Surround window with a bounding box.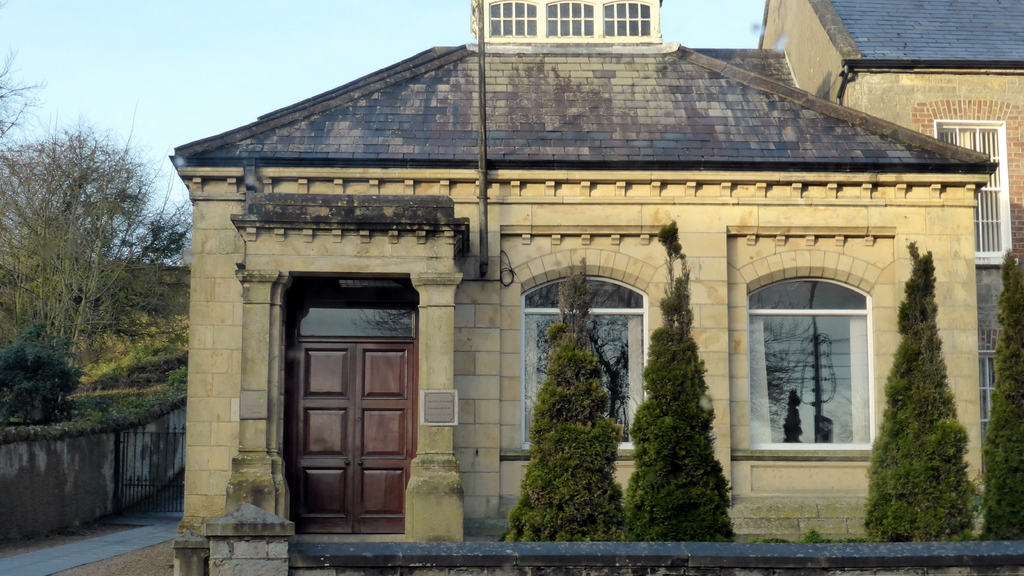
(x1=740, y1=277, x2=871, y2=450).
